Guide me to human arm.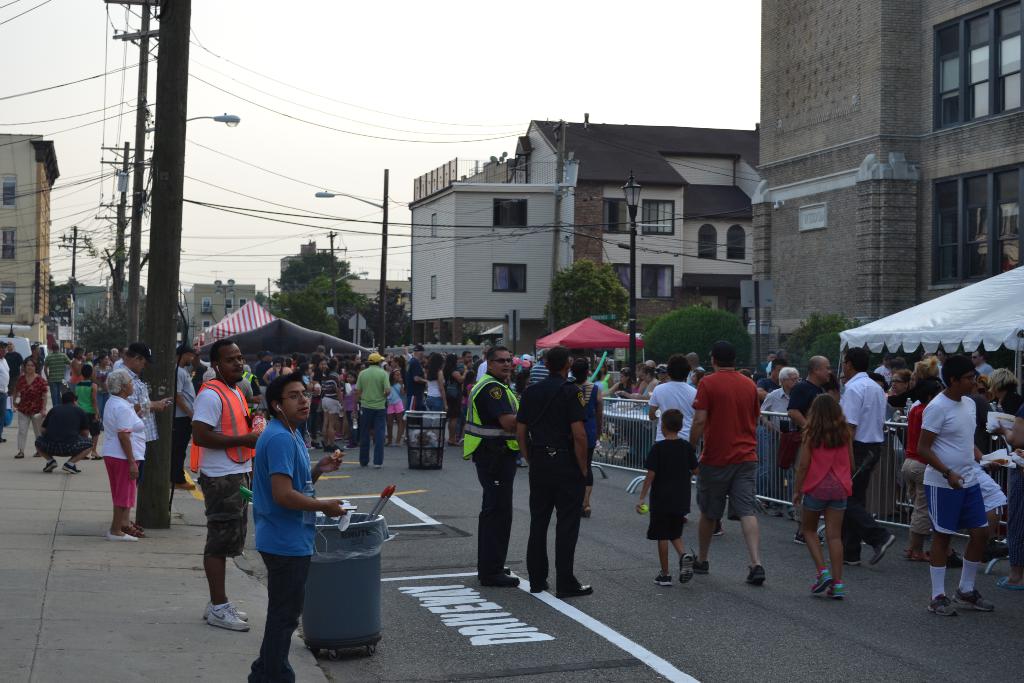
Guidance: detection(496, 396, 519, 434).
